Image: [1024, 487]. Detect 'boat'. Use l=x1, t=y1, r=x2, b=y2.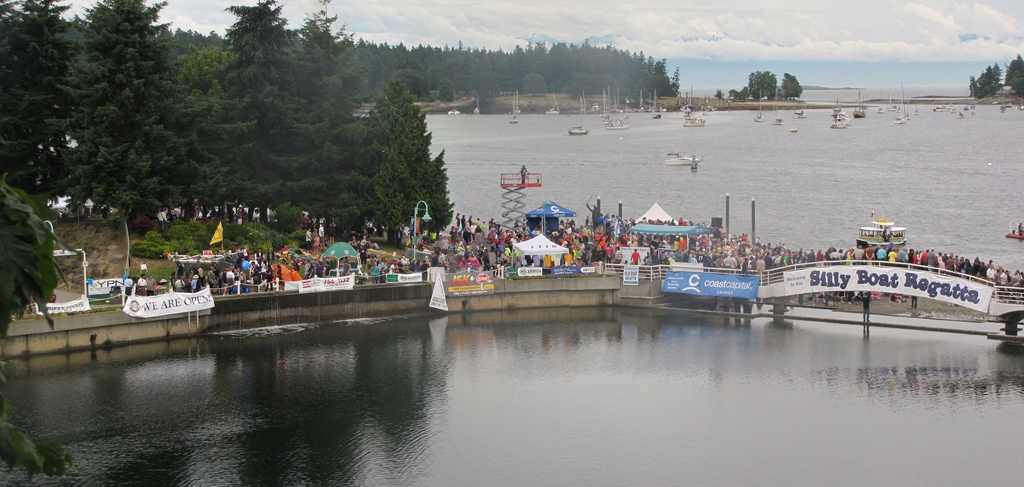
l=748, t=93, r=767, b=125.
